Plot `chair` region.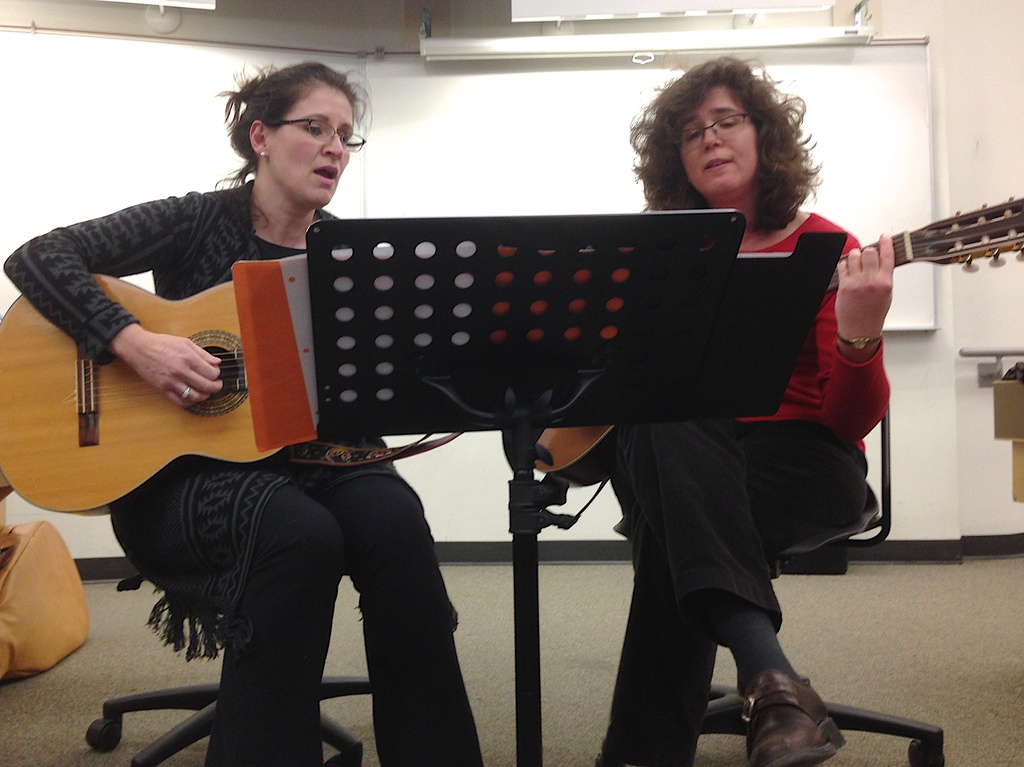
Plotted at [611,340,952,766].
